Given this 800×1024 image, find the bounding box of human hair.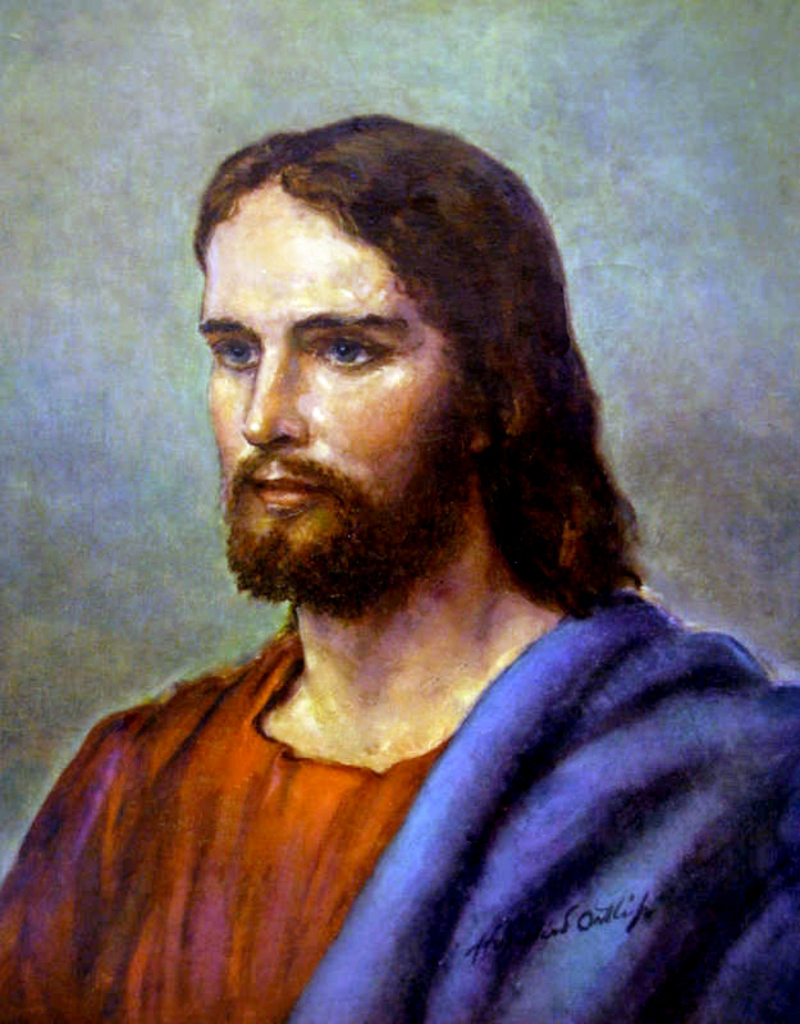
crop(178, 122, 581, 564).
